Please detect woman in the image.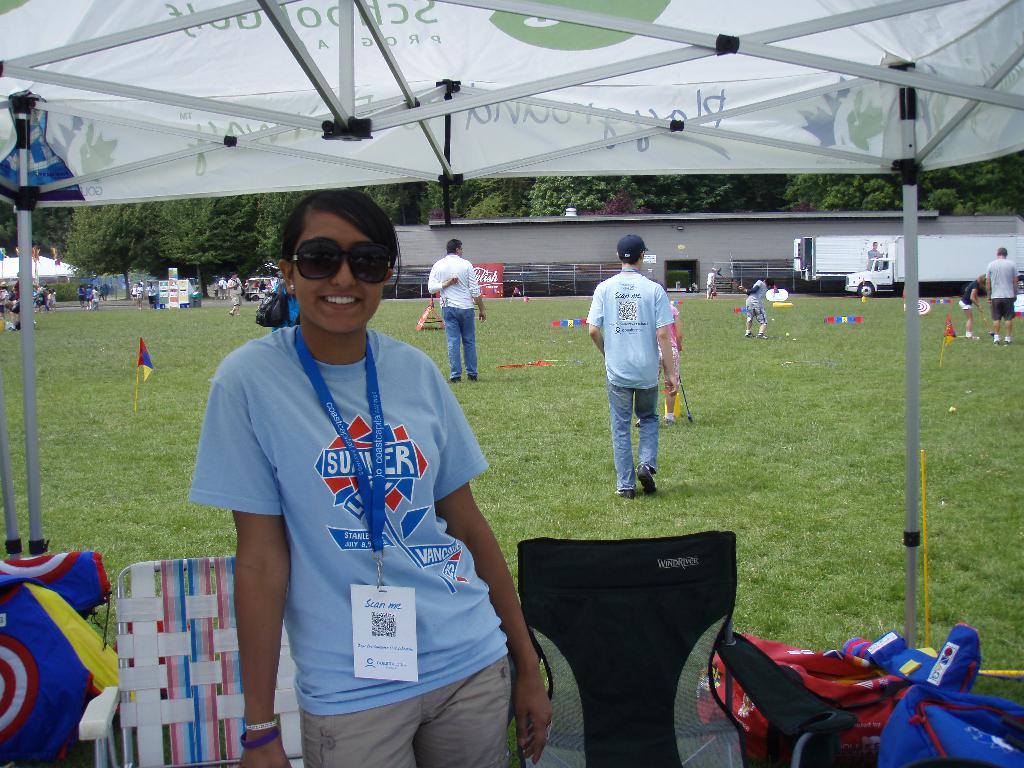
959:273:985:337.
